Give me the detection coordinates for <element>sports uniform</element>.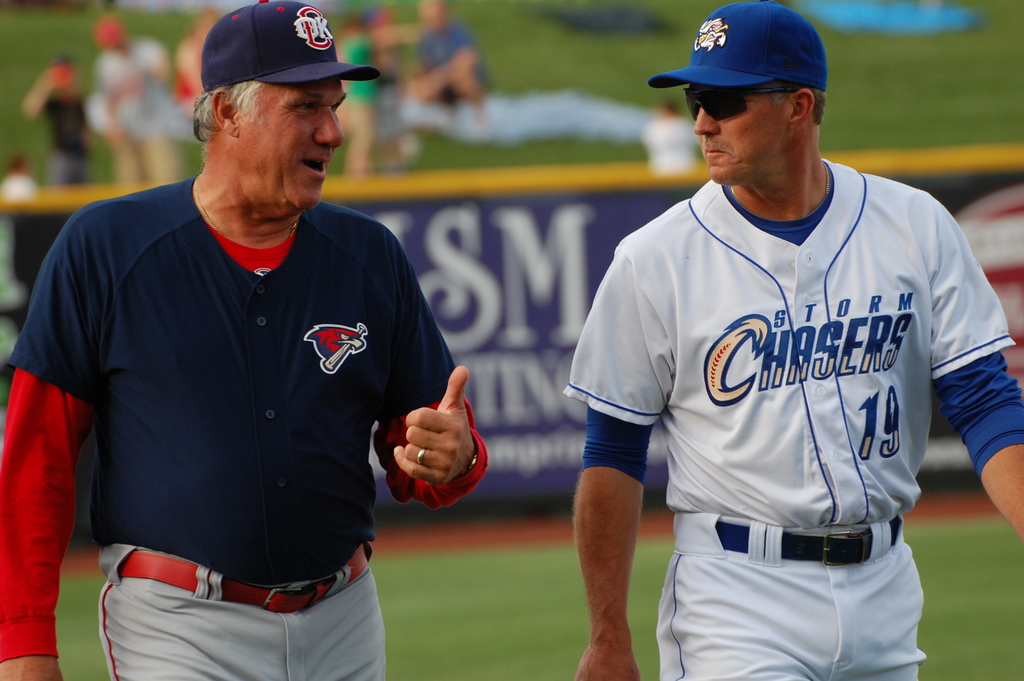
locate(0, 177, 480, 680).
